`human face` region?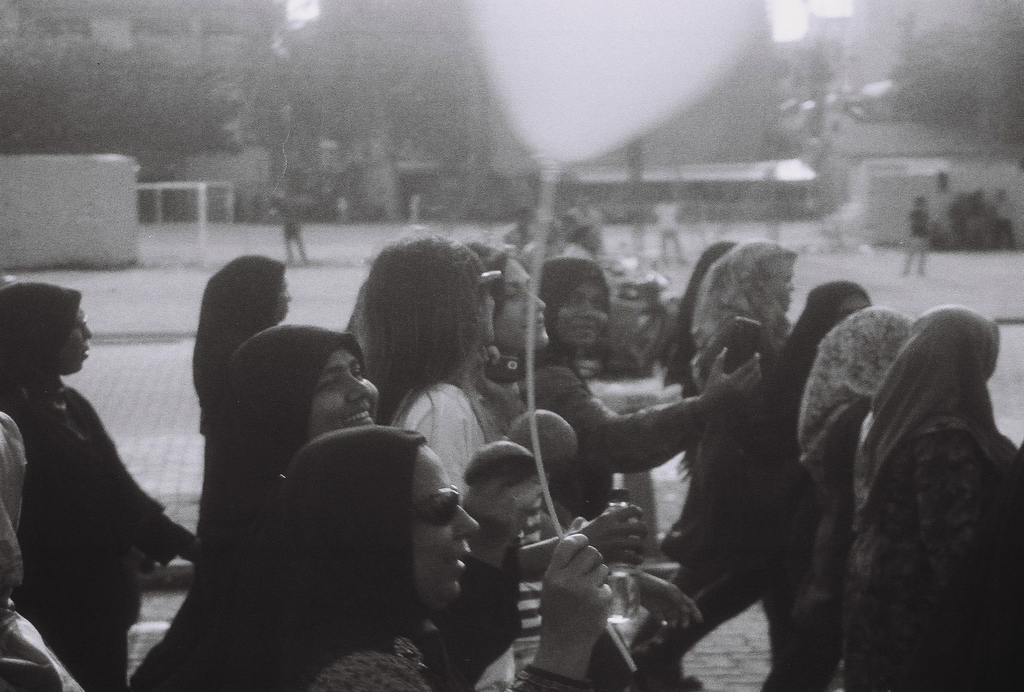
box=[556, 272, 602, 345]
